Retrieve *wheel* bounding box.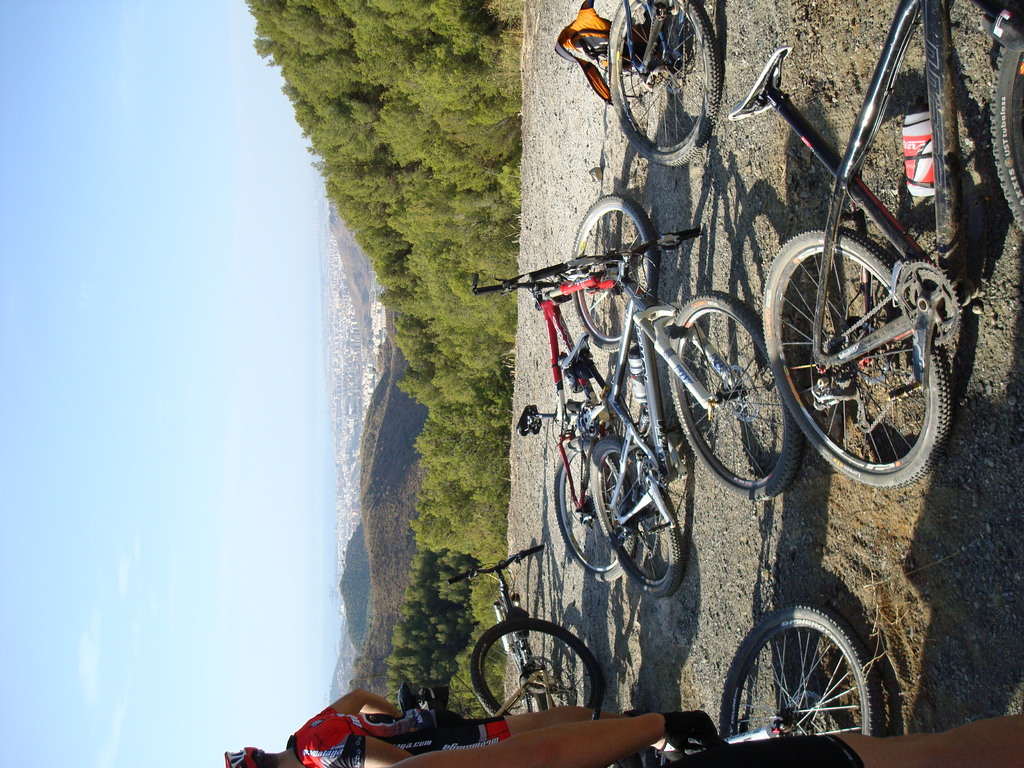
Bounding box: <bbox>991, 2, 1023, 232</bbox>.
